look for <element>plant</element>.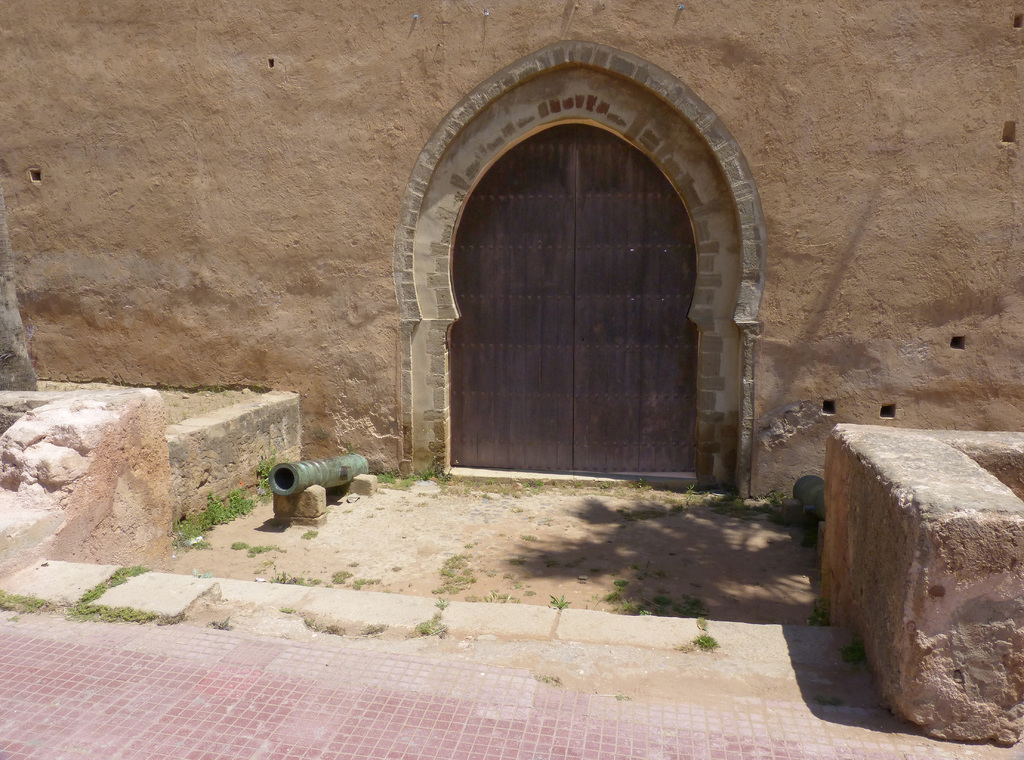
Found: l=405, t=547, r=477, b=641.
